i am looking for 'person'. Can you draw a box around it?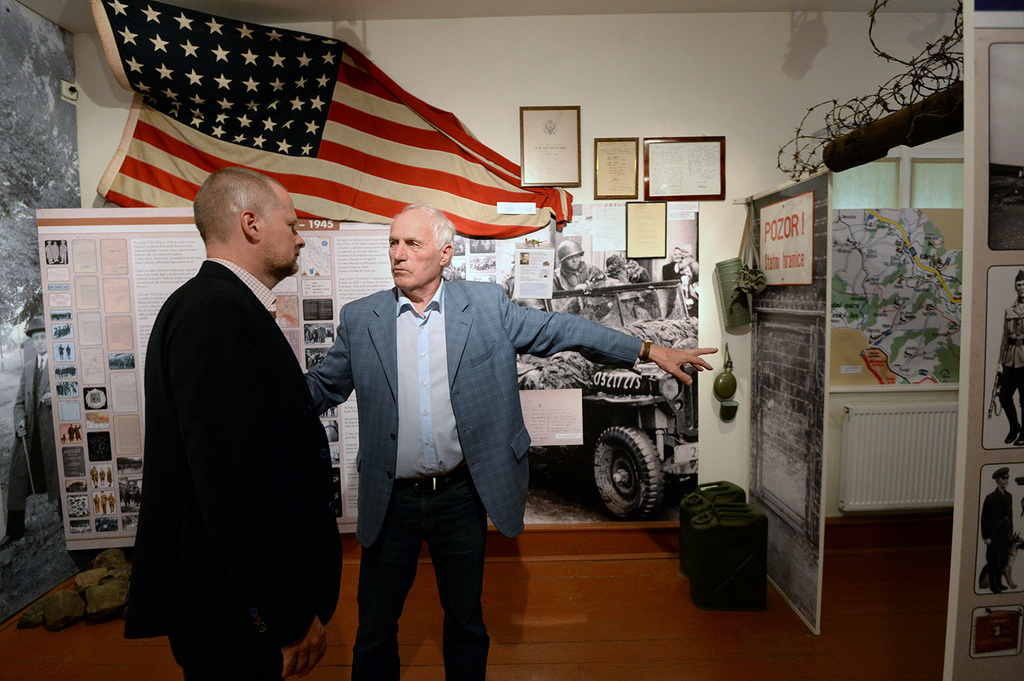
Sure, the bounding box is <region>65, 323, 73, 335</region>.
